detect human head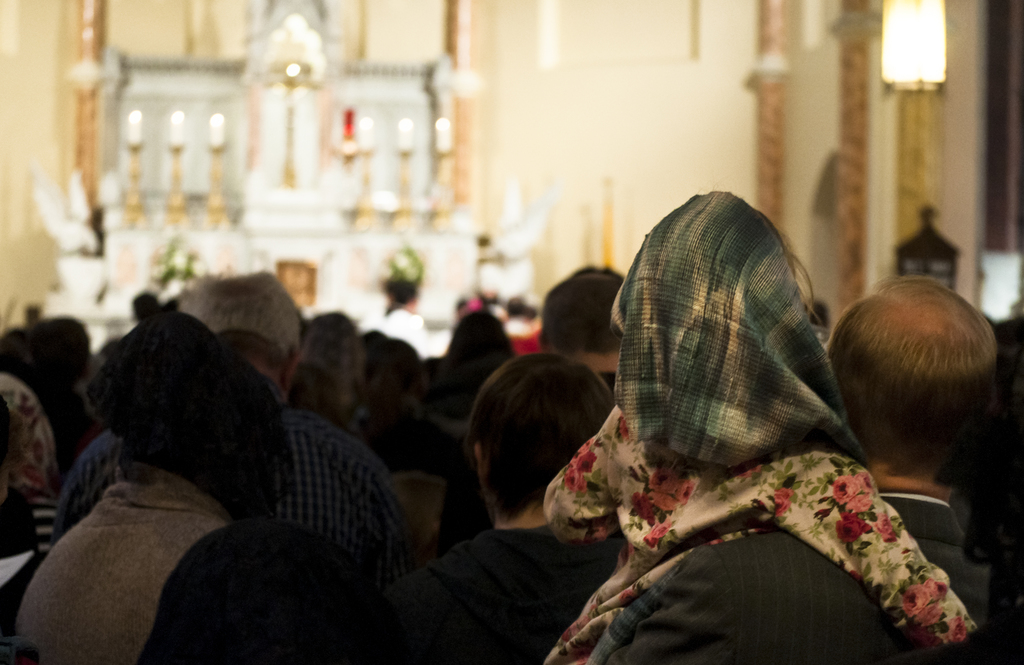
detection(79, 321, 282, 476)
